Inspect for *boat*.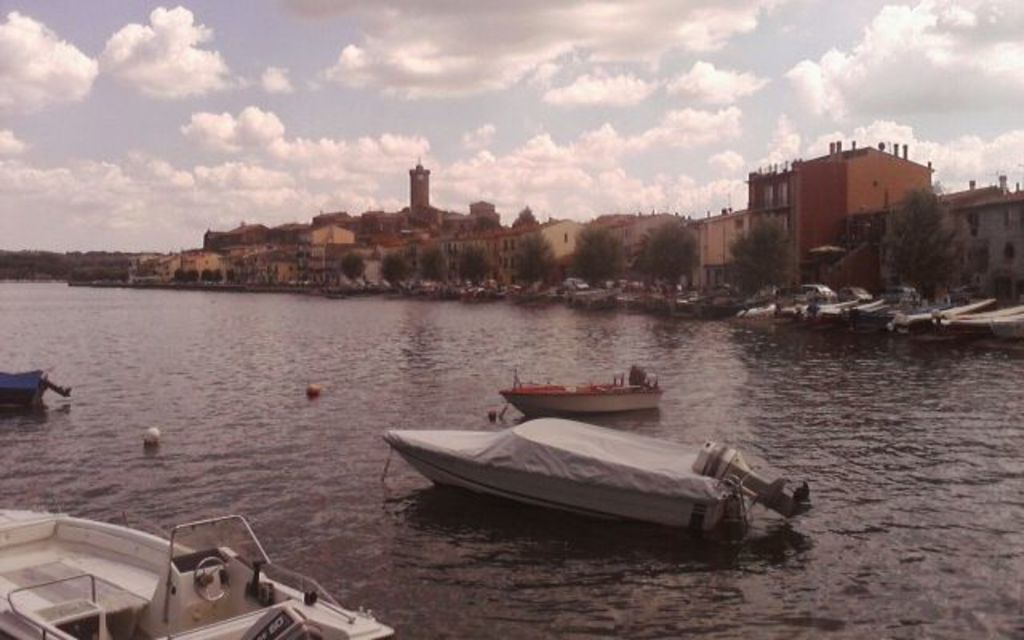
Inspection: 0, 504, 384, 638.
